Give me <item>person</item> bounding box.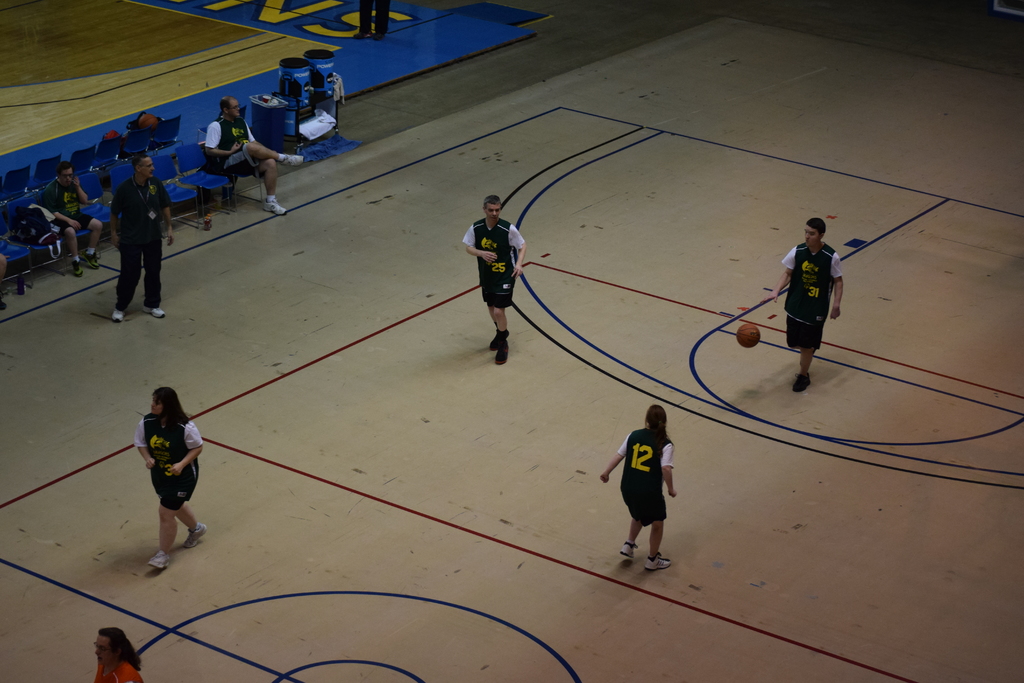
select_region(351, 0, 394, 40).
